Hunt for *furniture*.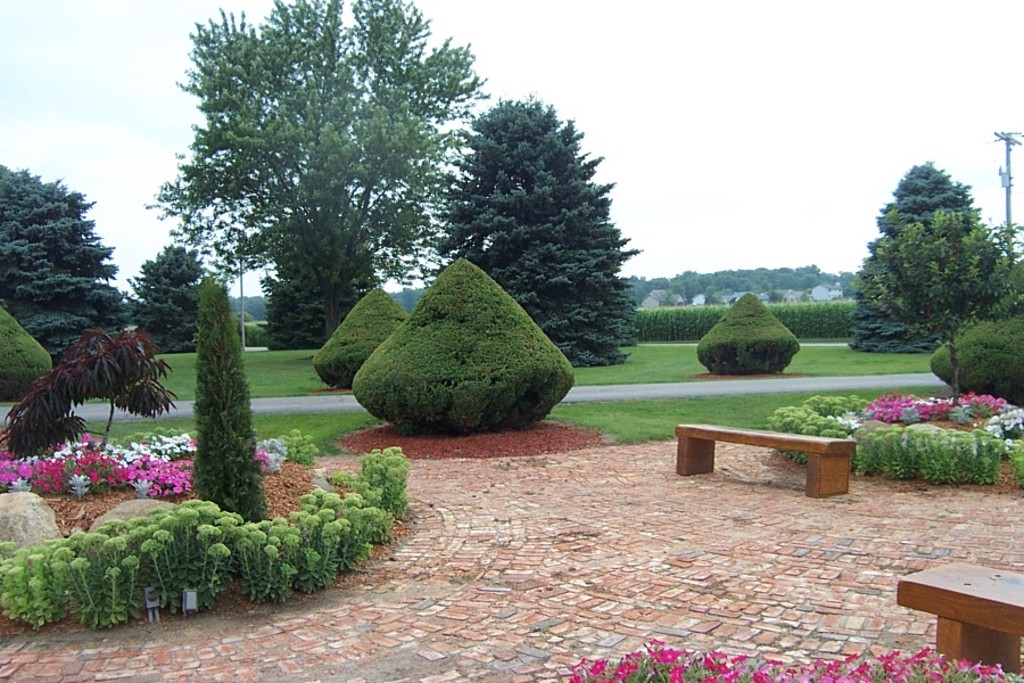
Hunted down at <region>895, 560, 1023, 673</region>.
